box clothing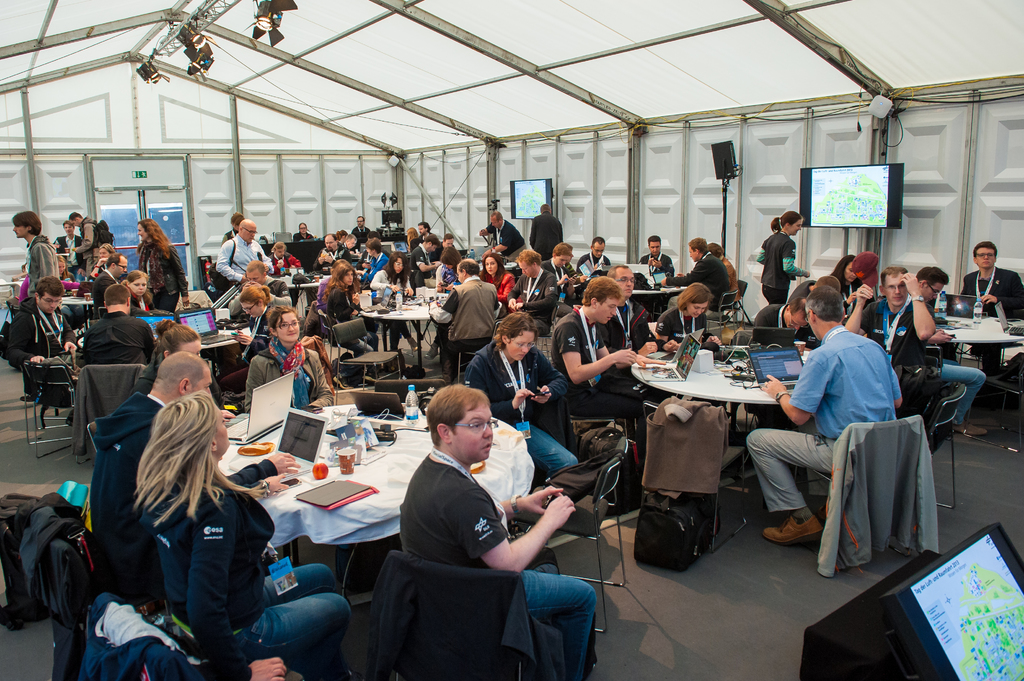
crop(81, 392, 271, 597)
